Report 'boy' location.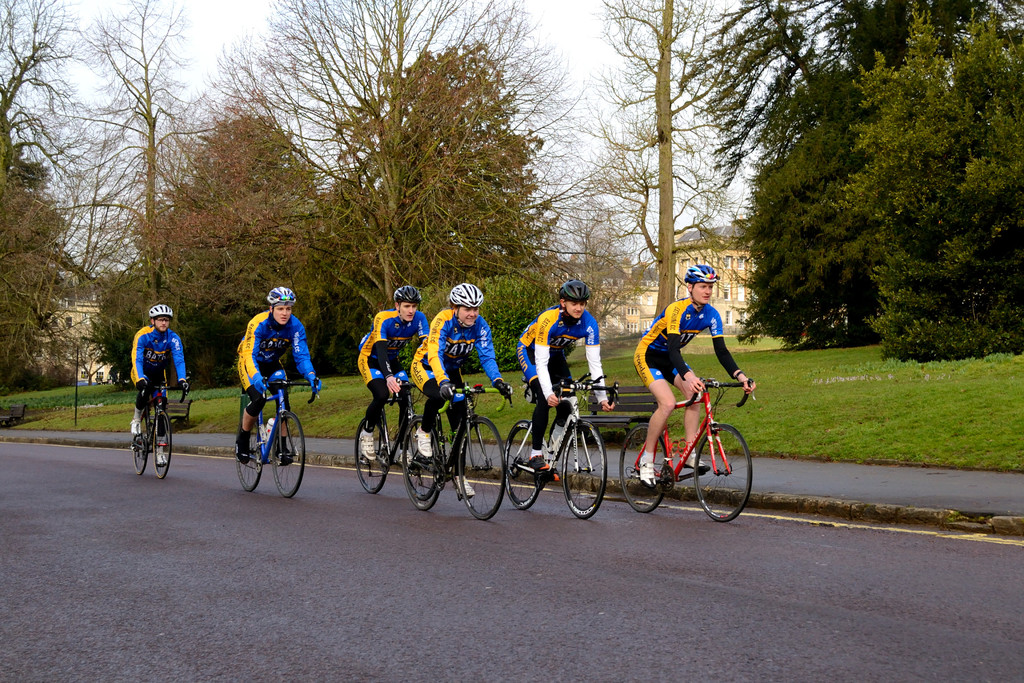
Report: <bbox>129, 297, 187, 465</bbox>.
